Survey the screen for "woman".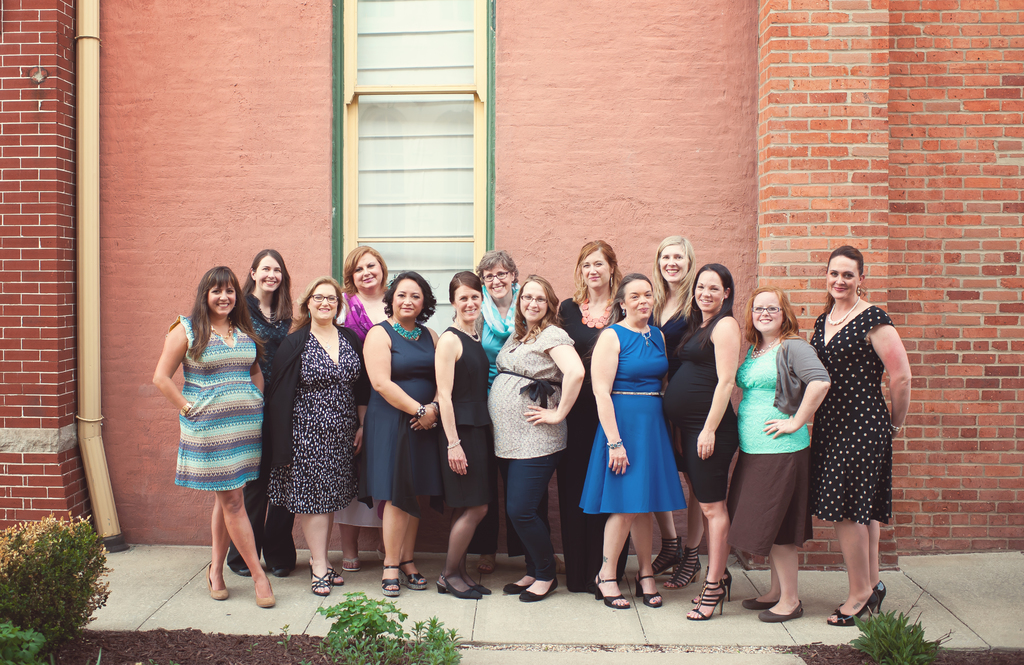
Survey found: x1=339 y1=246 x2=394 y2=570.
